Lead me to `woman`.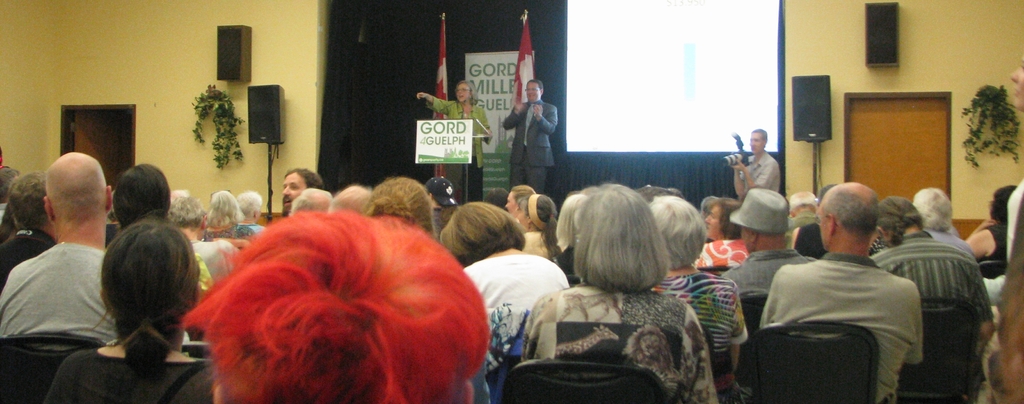
Lead to {"x1": 404, "y1": 75, "x2": 499, "y2": 208}.
